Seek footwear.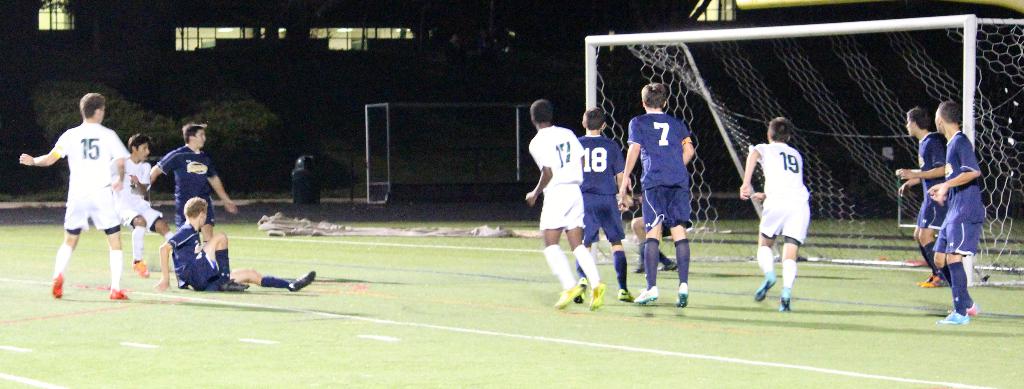
[51,276,66,300].
